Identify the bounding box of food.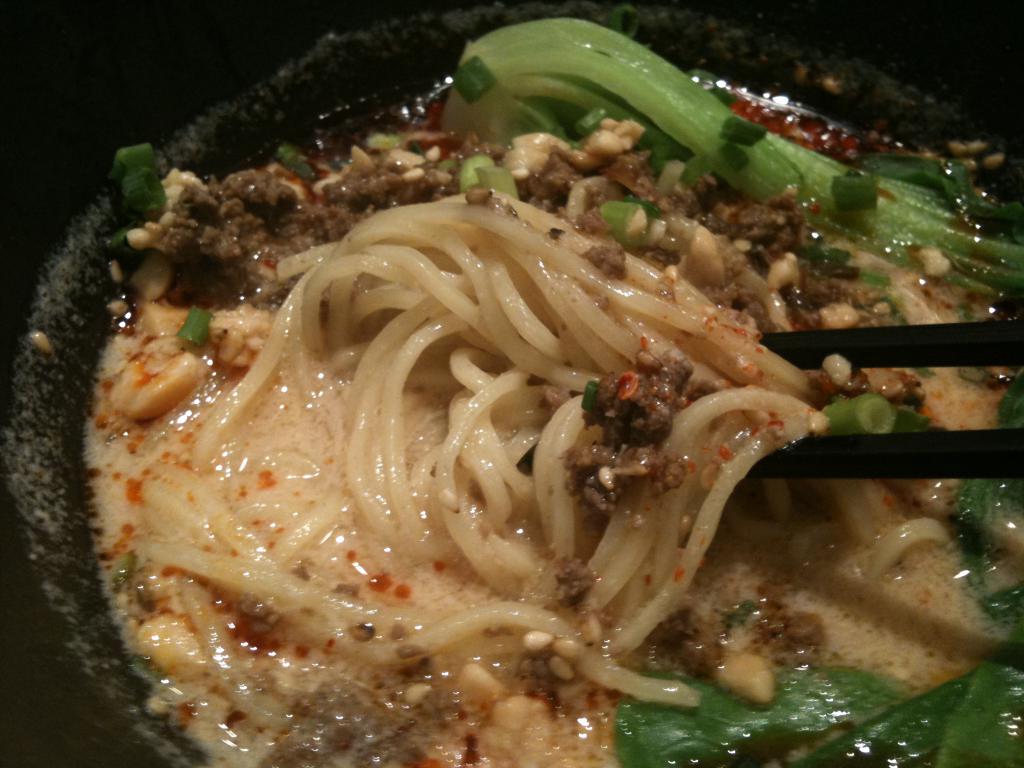
bbox=[64, 56, 989, 736].
